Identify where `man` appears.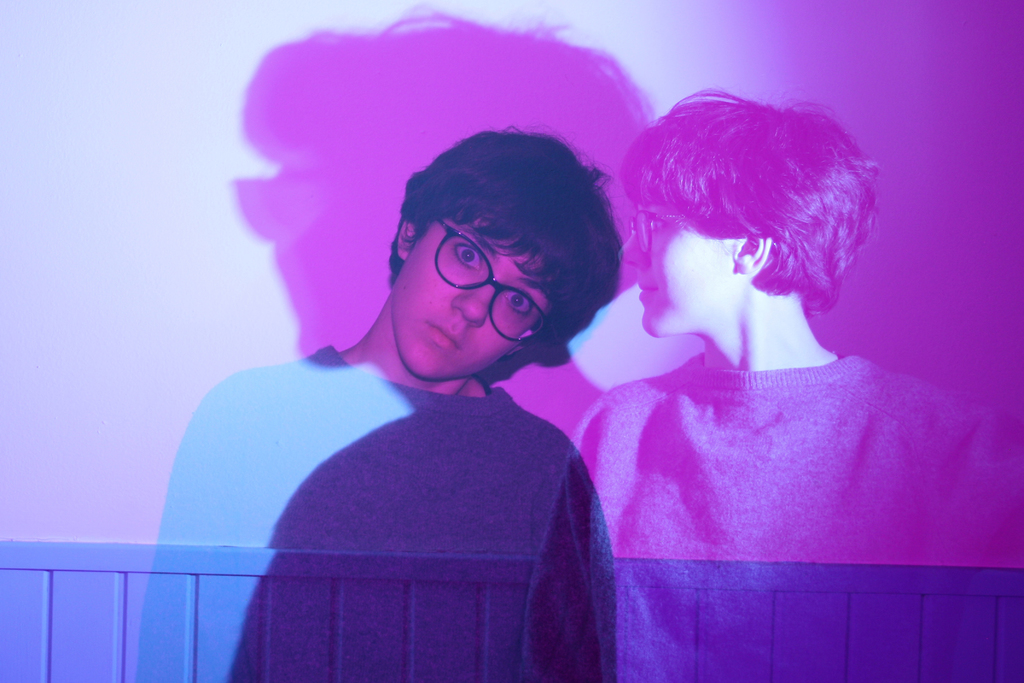
Appears at x1=573 y1=85 x2=1016 y2=682.
